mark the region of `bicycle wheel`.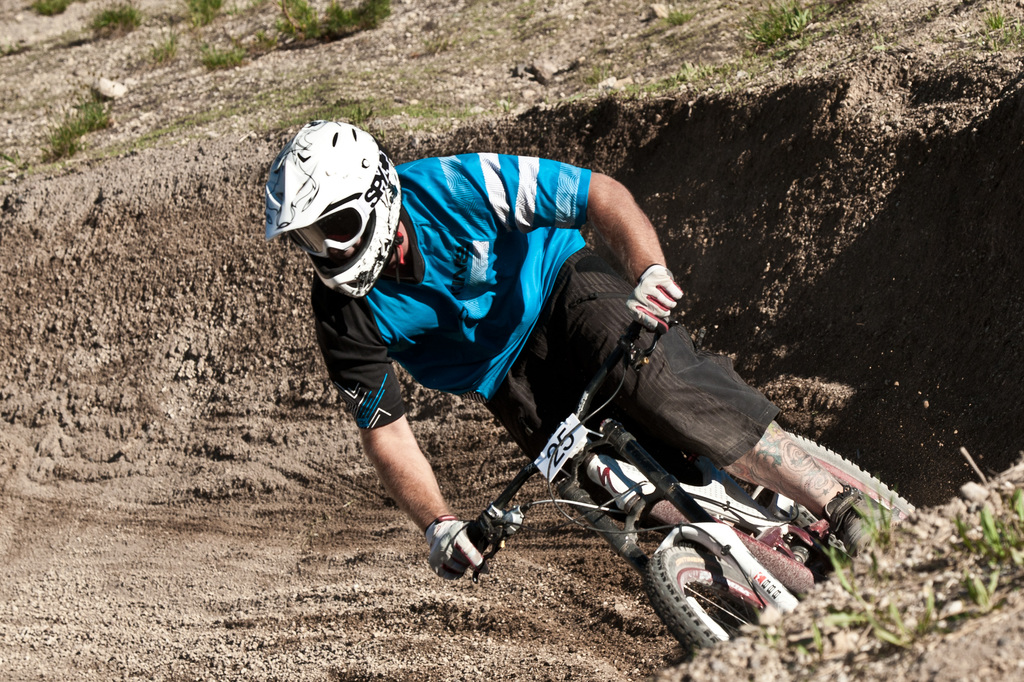
Region: bbox=(735, 434, 929, 561).
